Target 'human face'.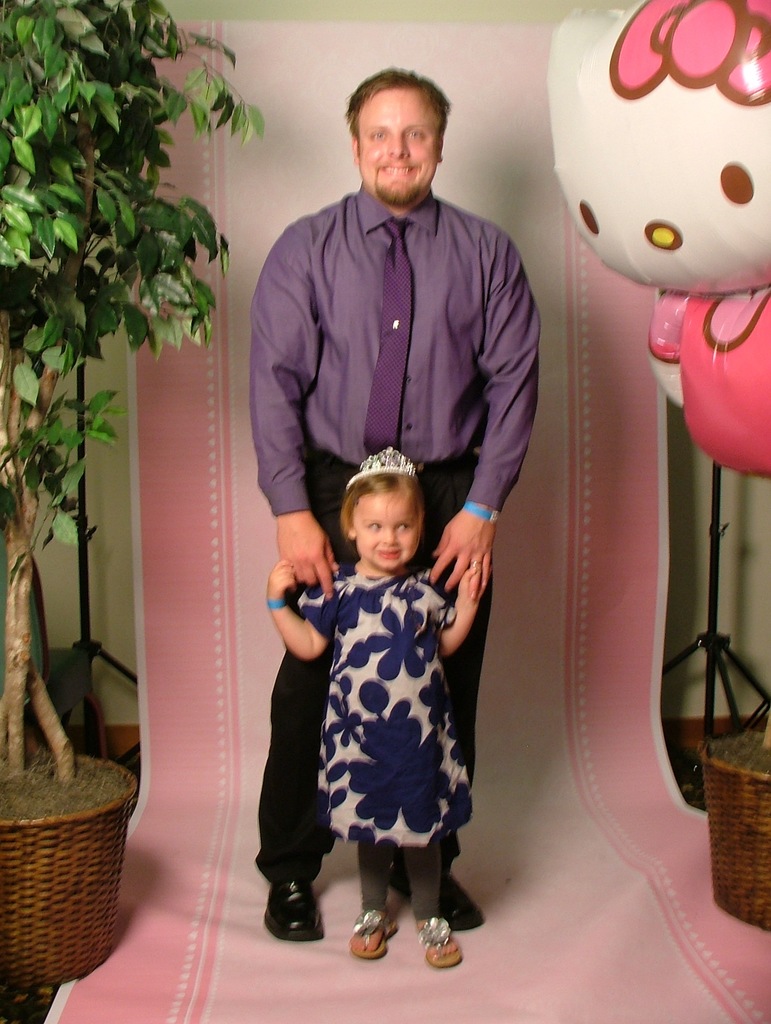
Target region: (x1=546, y1=68, x2=770, y2=301).
